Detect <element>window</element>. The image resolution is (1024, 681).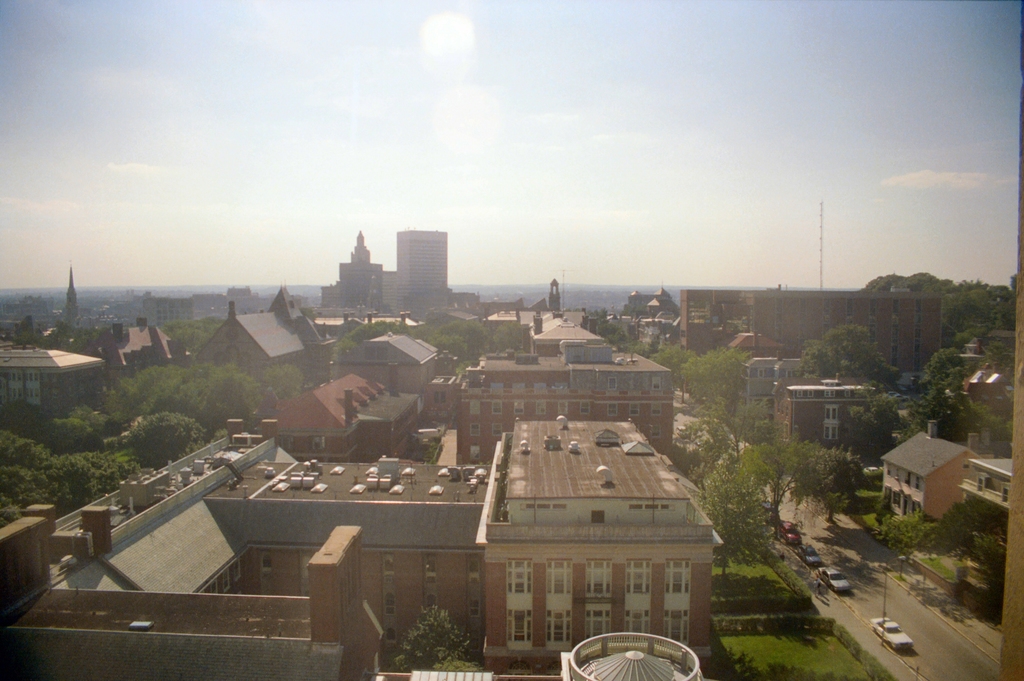
{"left": 547, "top": 559, "right": 575, "bottom": 597}.
